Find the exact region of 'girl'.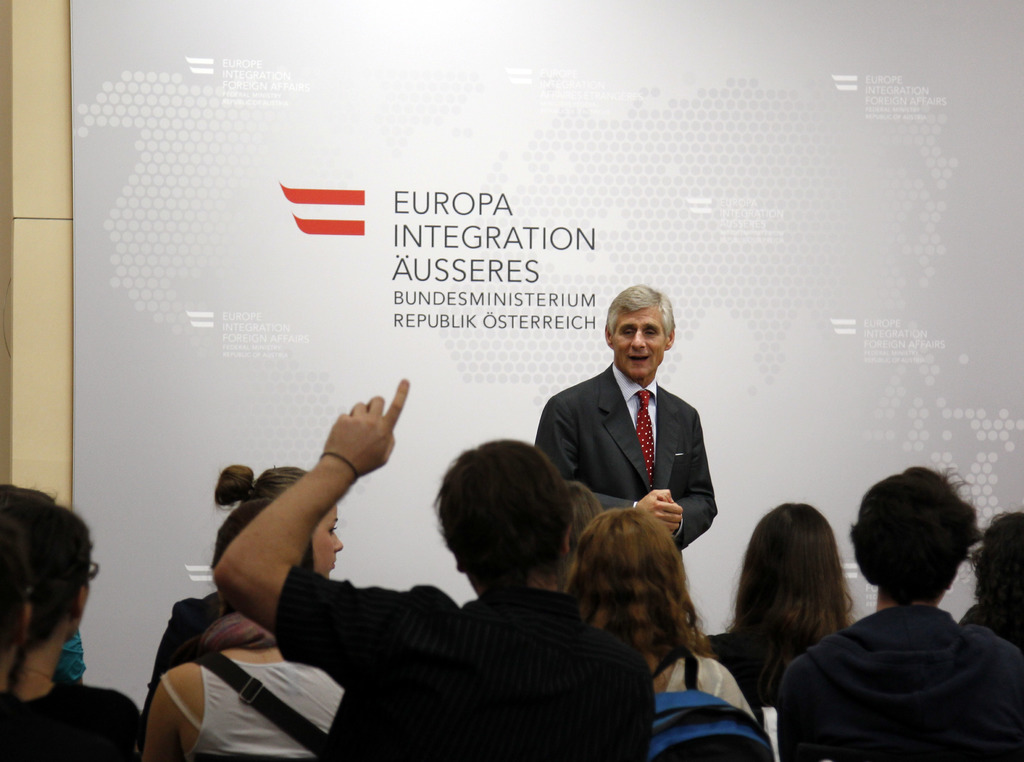
Exact region: bbox=[137, 492, 354, 761].
